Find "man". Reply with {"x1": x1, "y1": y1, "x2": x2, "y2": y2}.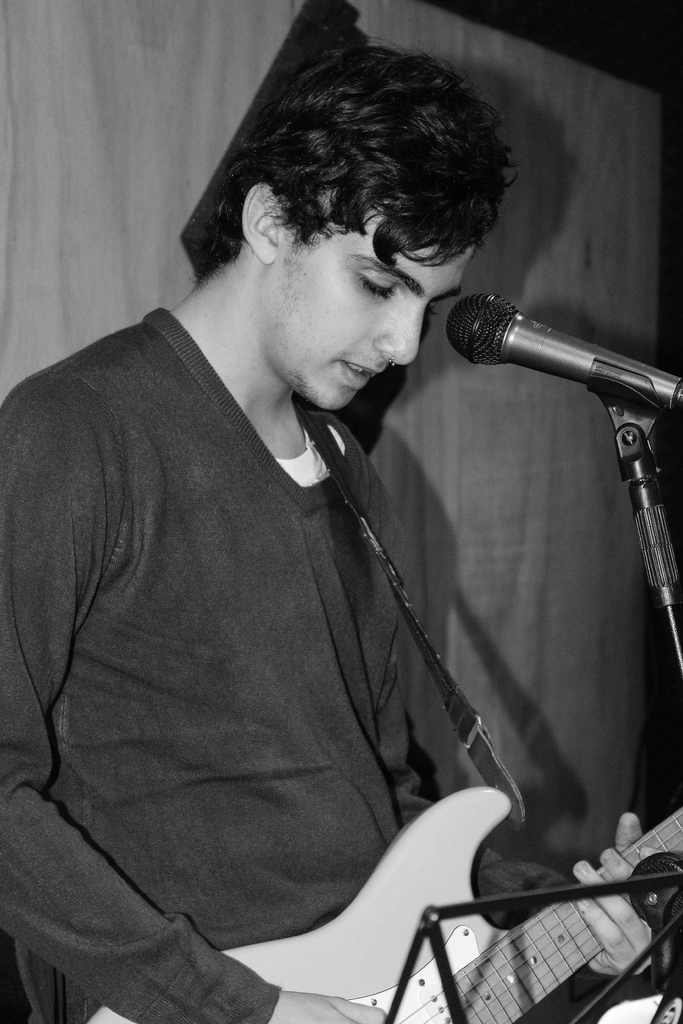
{"x1": 0, "y1": 34, "x2": 631, "y2": 979}.
